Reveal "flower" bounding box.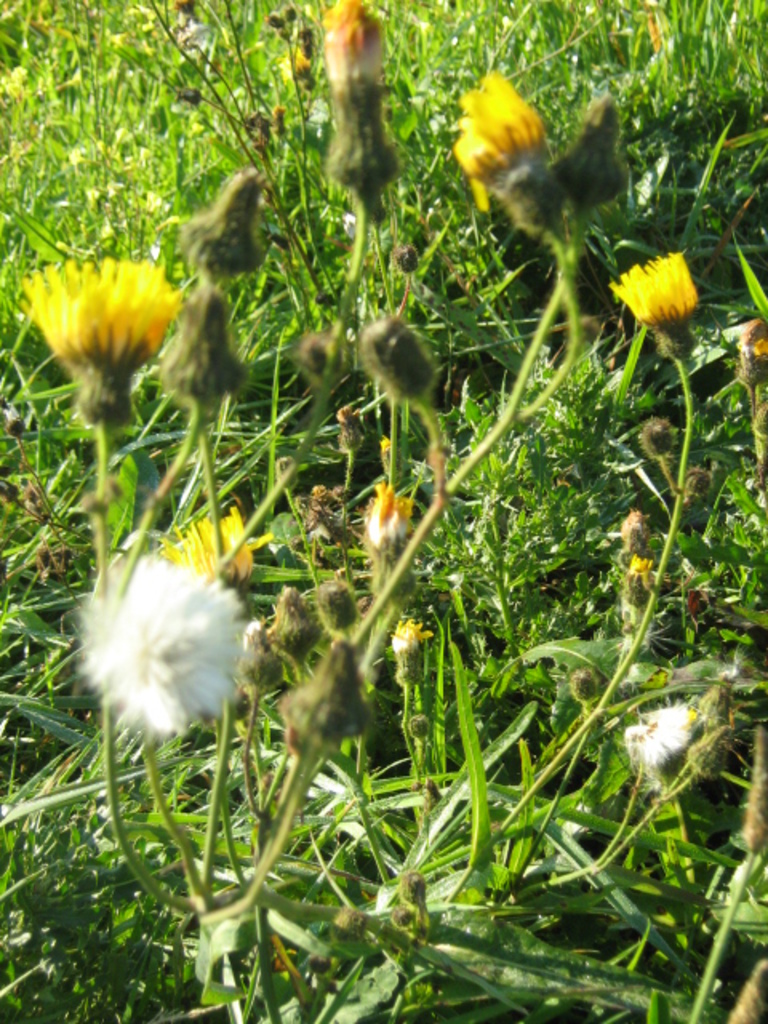
Revealed: 450,74,550,189.
